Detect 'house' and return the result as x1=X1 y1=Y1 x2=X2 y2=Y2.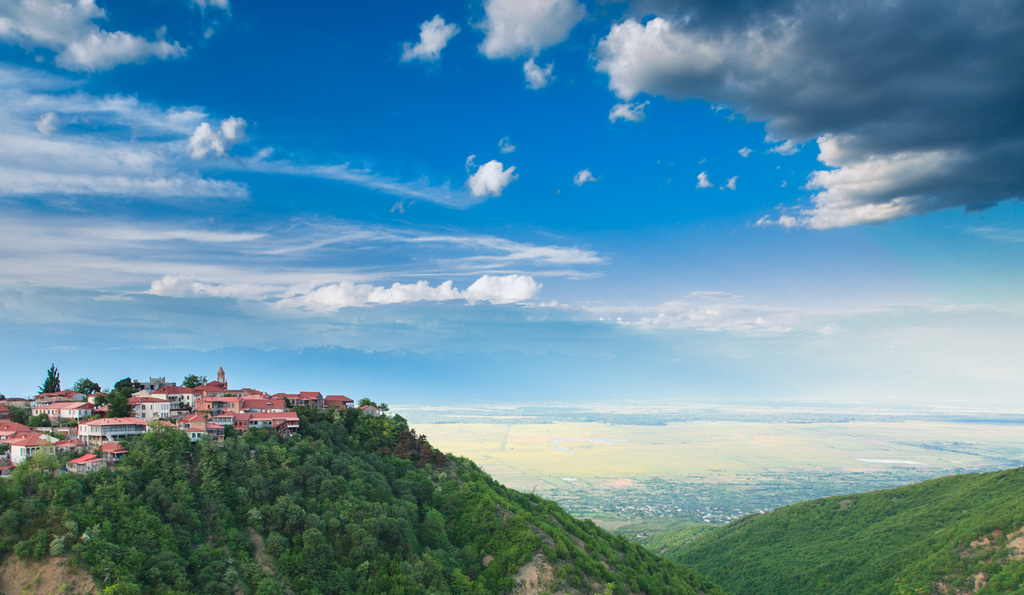
x1=0 y1=435 x2=54 y2=469.
